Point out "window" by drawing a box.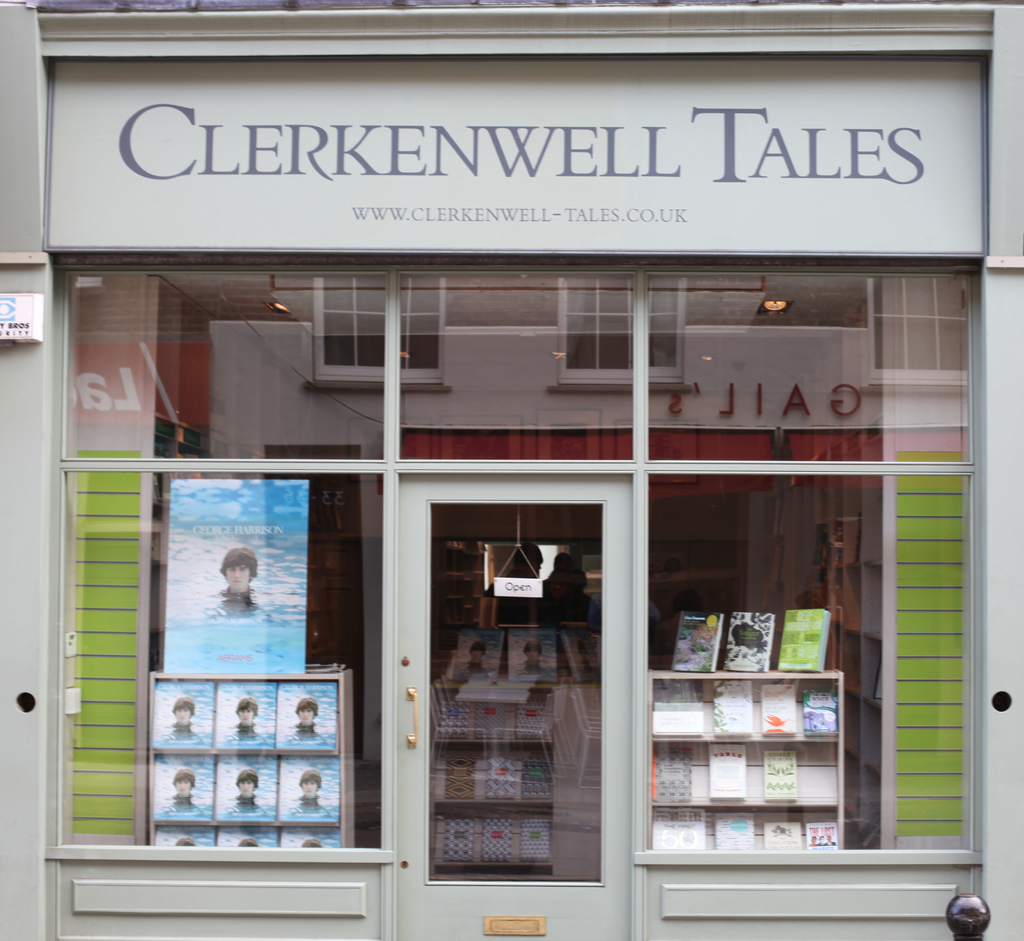
select_region(391, 245, 641, 463).
